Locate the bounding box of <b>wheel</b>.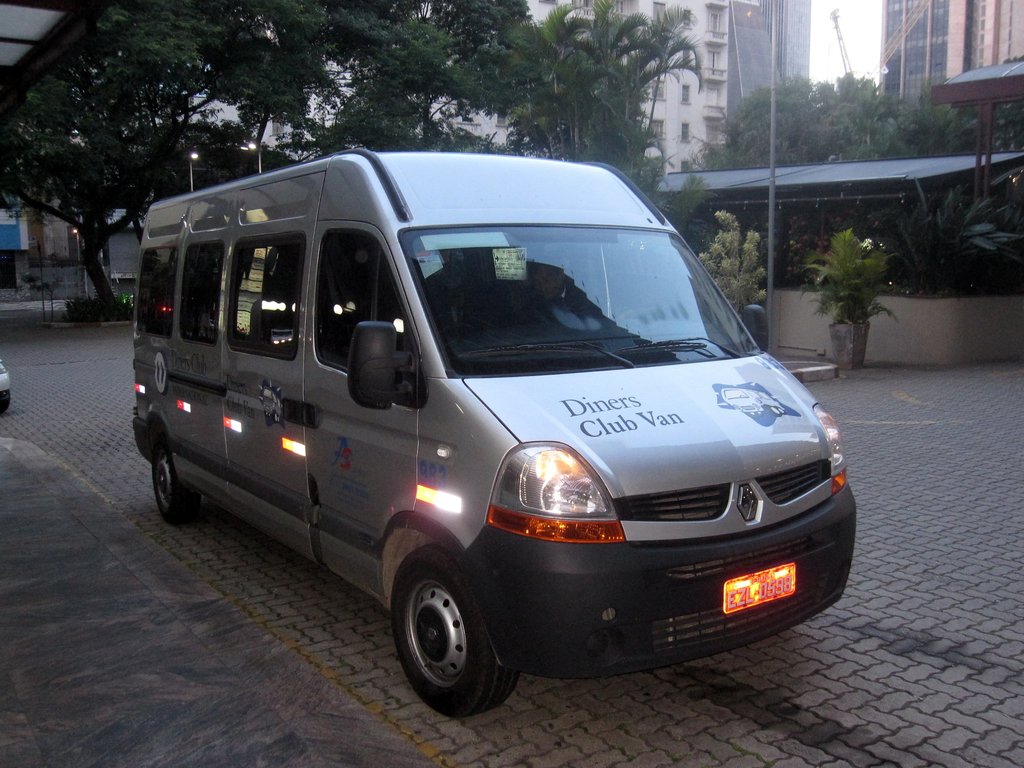
Bounding box: <region>389, 552, 505, 717</region>.
